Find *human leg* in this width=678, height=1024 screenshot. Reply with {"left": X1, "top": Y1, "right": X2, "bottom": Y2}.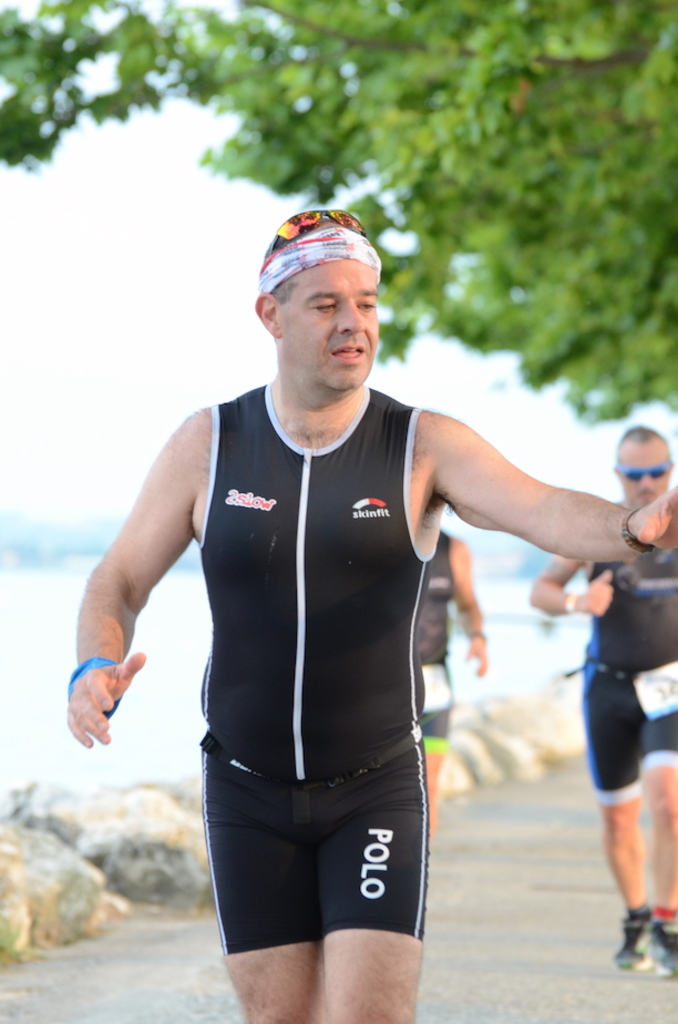
{"left": 419, "top": 668, "right": 452, "bottom": 846}.
